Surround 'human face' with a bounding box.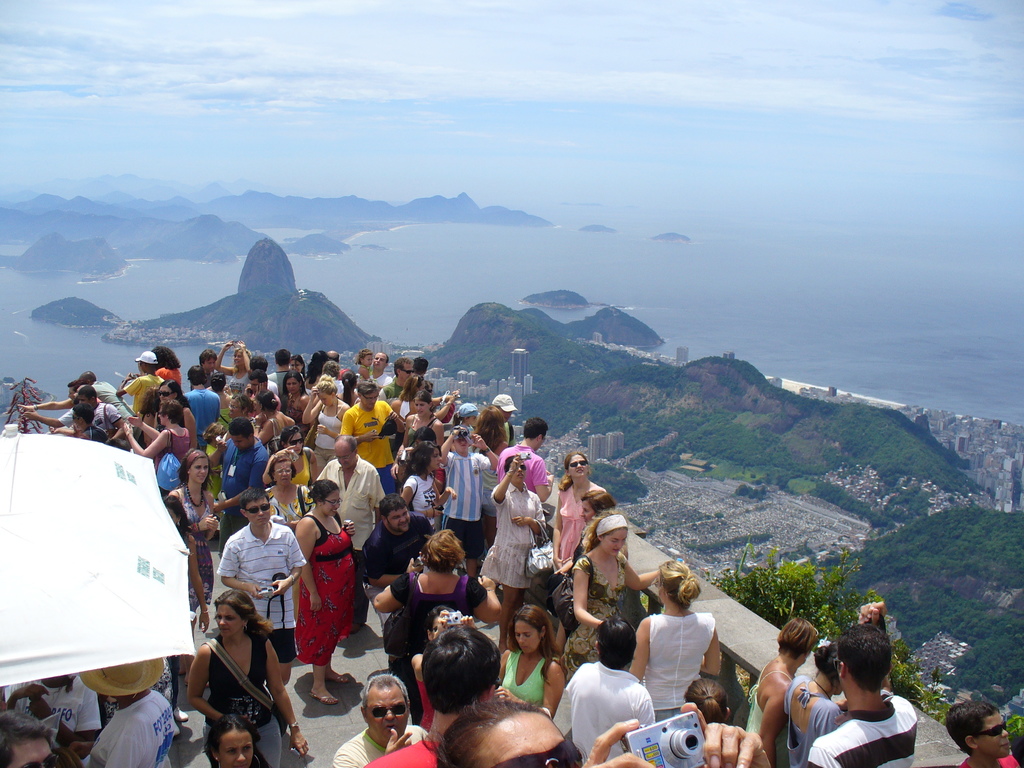
(x1=206, y1=355, x2=218, y2=372).
